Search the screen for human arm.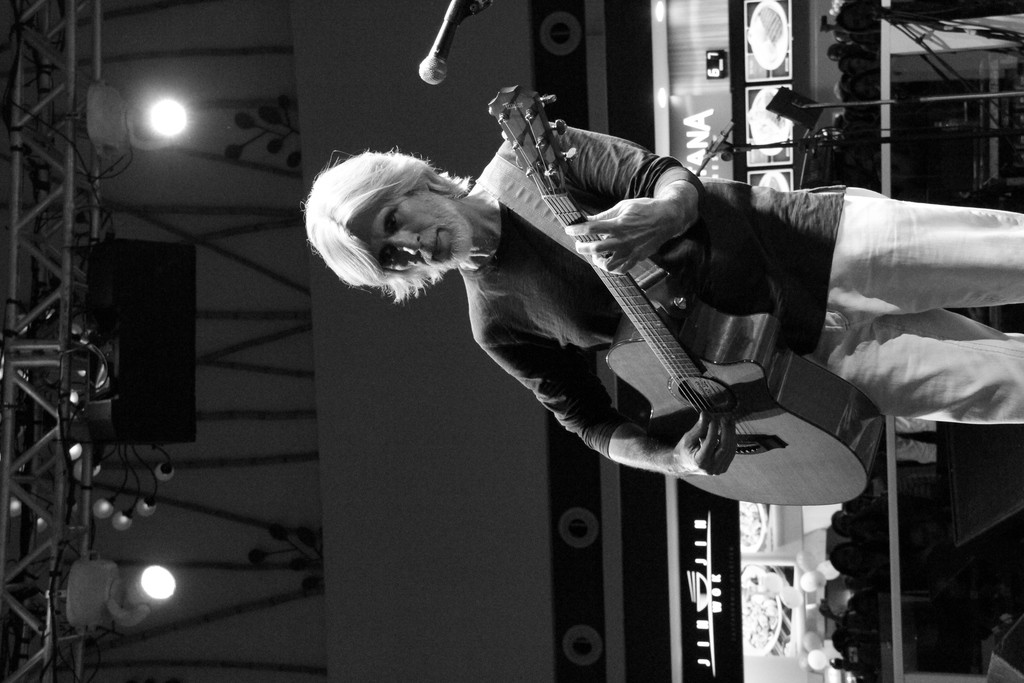
Found at 509,122,696,272.
